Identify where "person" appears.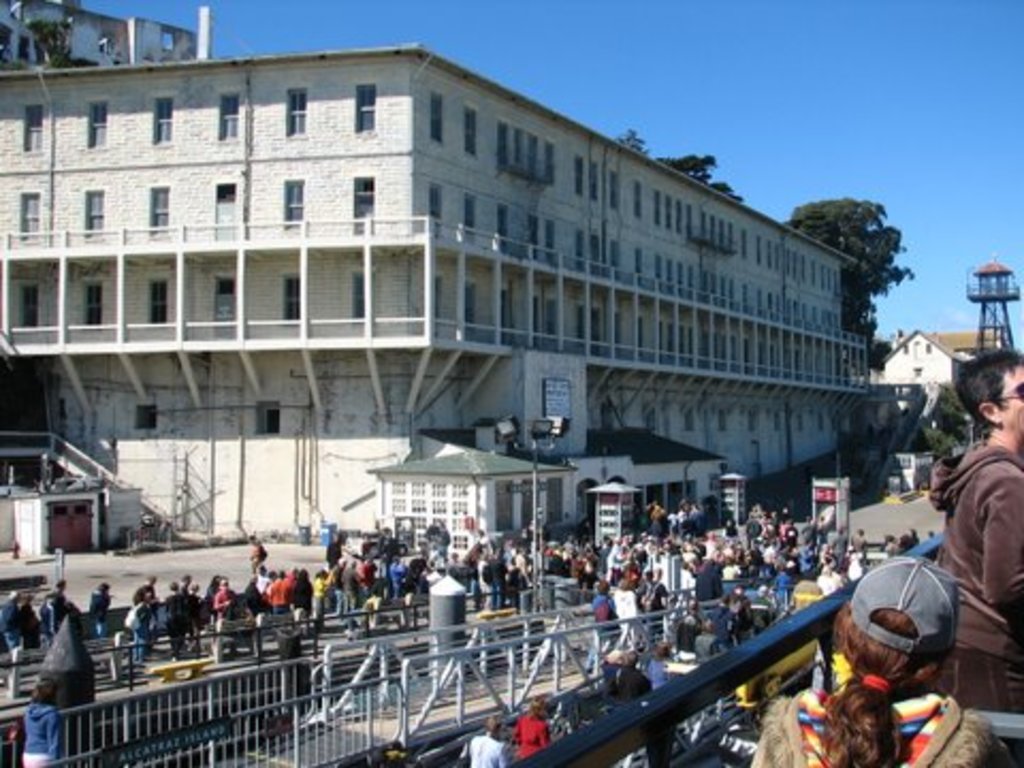
Appears at {"left": 21, "top": 672, "right": 62, "bottom": 766}.
